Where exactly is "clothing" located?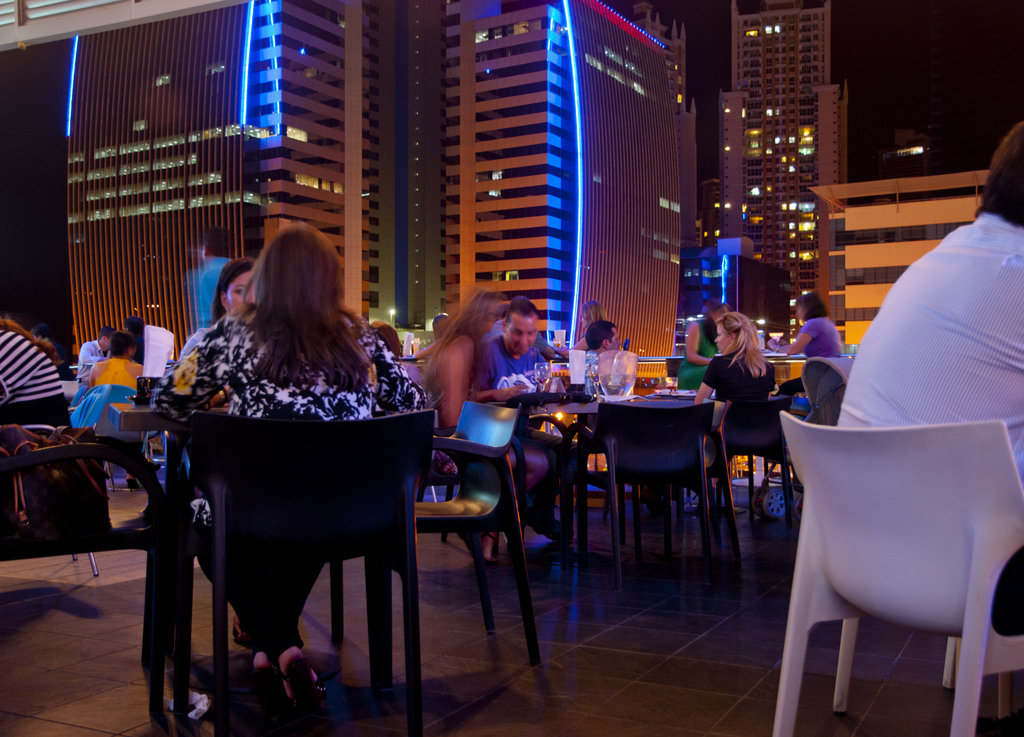
Its bounding box is [left=76, top=363, right=143, bottom=419].
